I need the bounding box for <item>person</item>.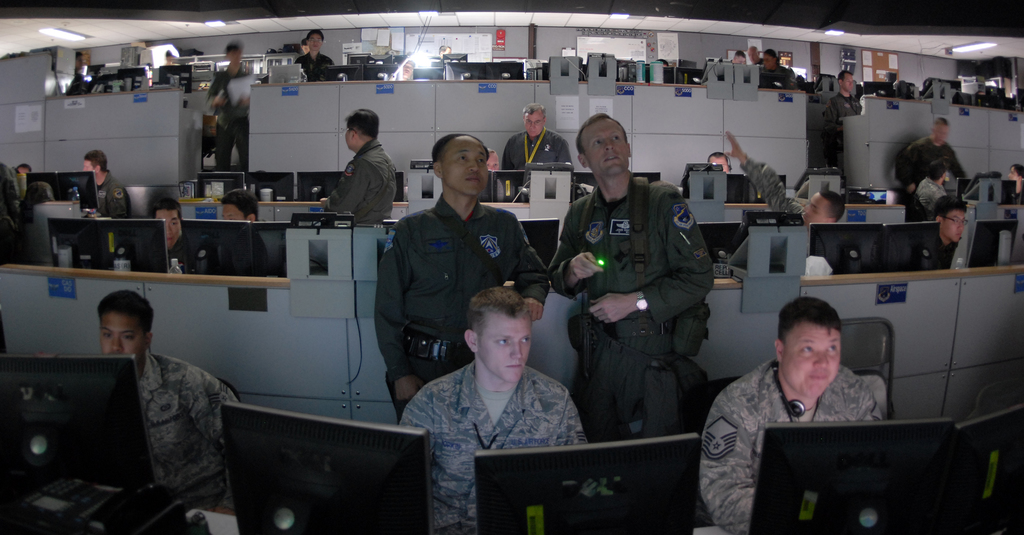
Here it is: locate(225, 196, 261, 221).
